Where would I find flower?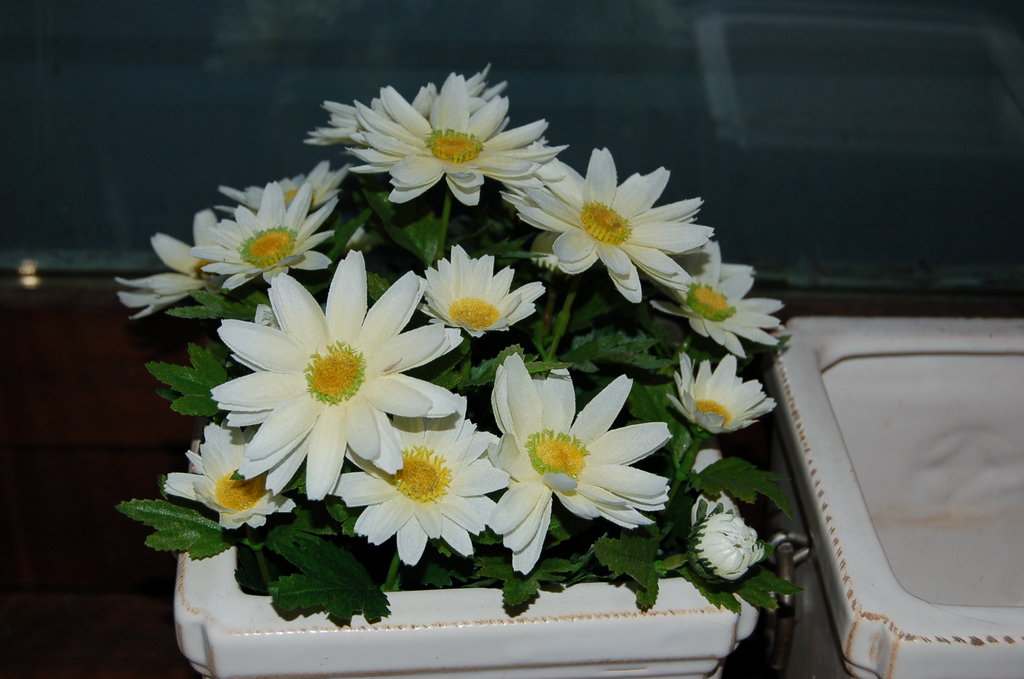
At [x1=115, y1=206, x2=220, y2=322].
